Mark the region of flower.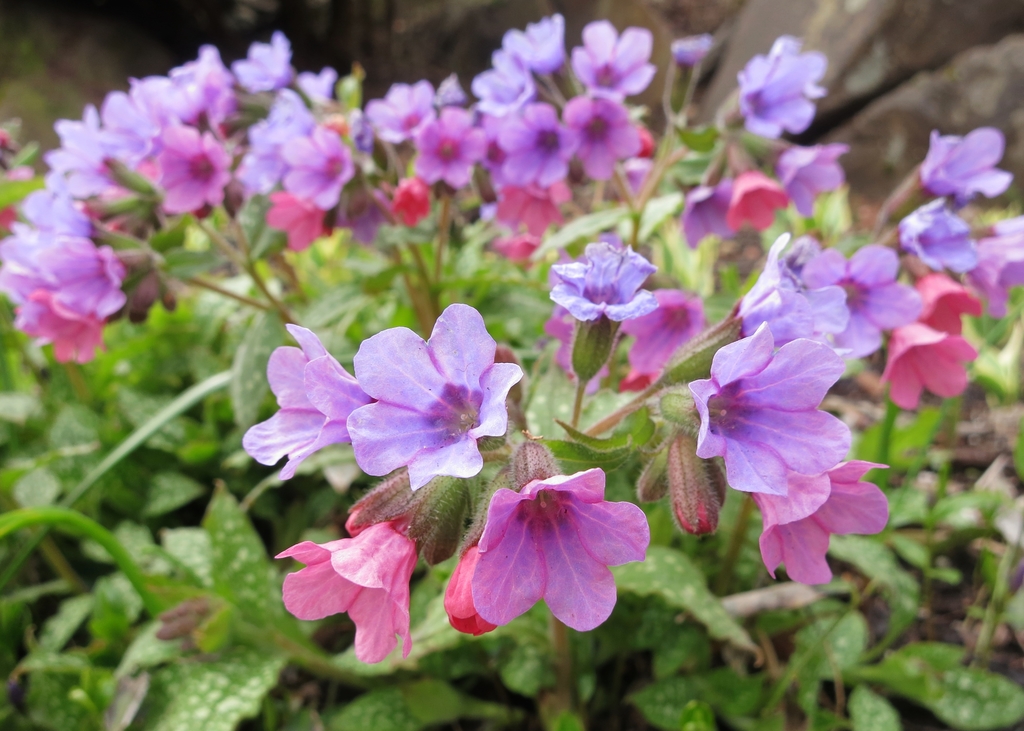
Region: box=[566, 19, 655, 100].
